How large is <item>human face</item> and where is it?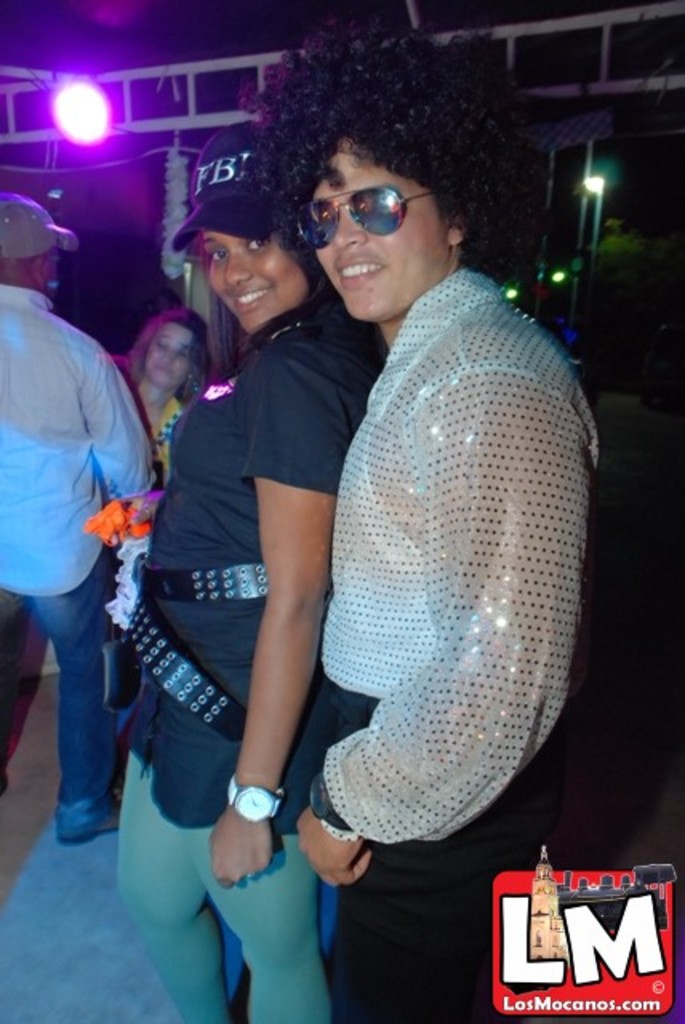
Bounding box: 309:149:447:322.
